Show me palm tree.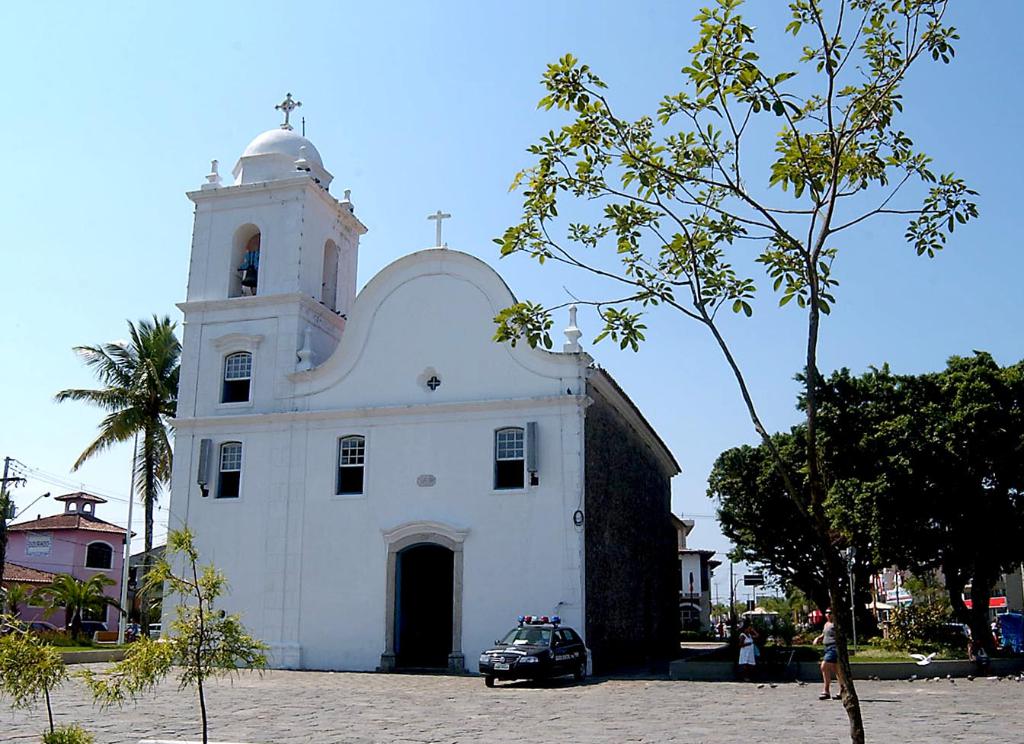
palm tree is here: bbox=(105, 536, 266, 743).
